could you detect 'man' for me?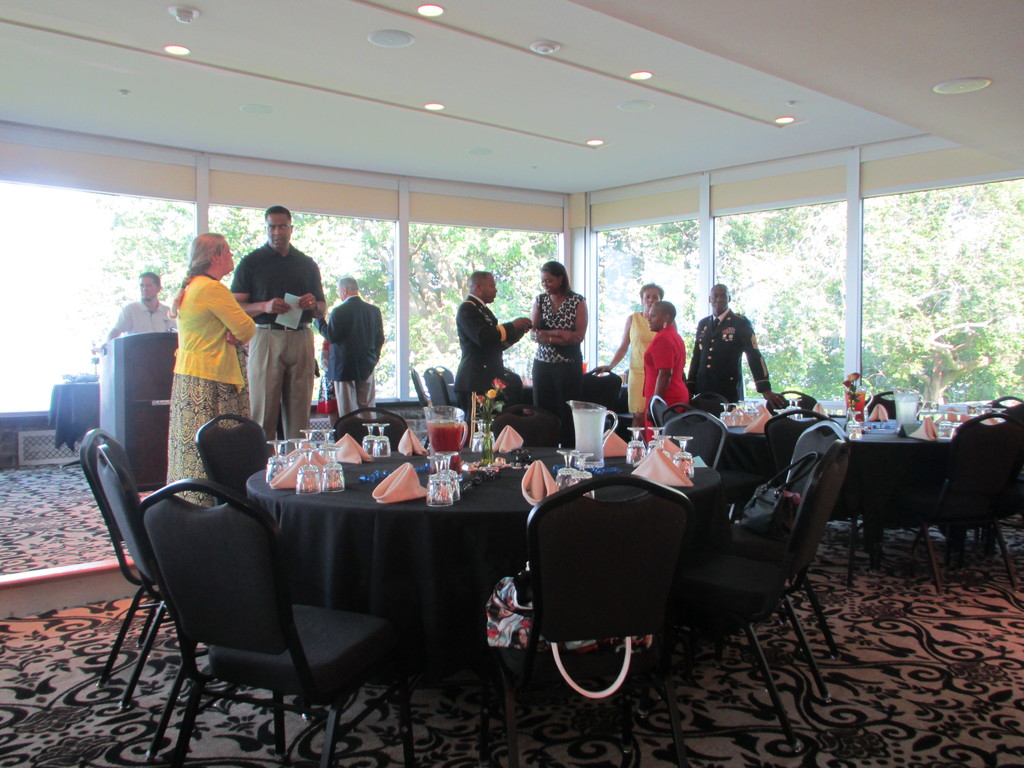
Detection result: bbox=[453, 274, 532, 447].
